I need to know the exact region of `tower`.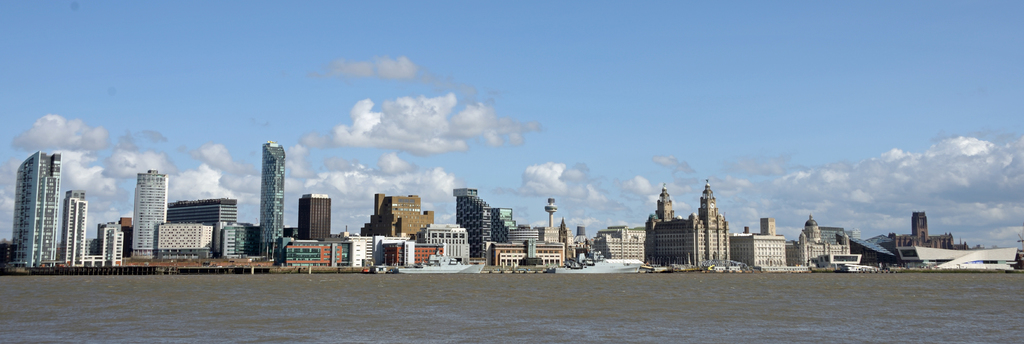
Region: (left=127, top=167, right=173, bottom=261).
